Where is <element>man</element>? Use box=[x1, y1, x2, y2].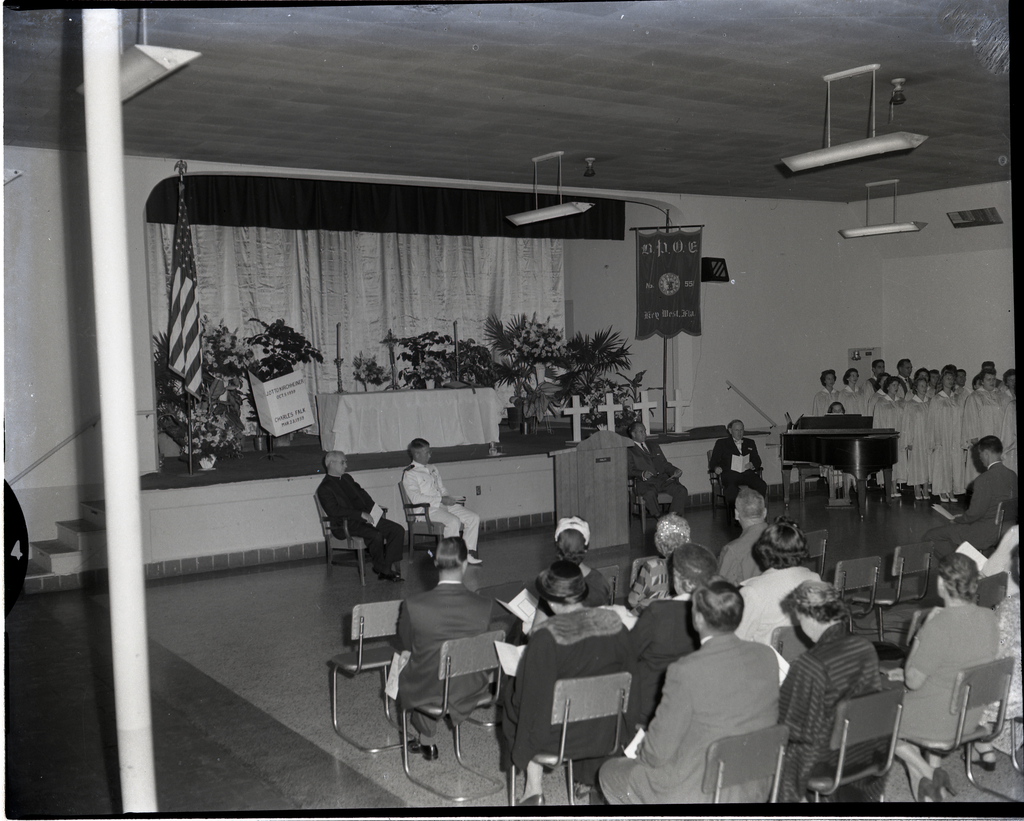
box=[897, 360, 914, 392].
